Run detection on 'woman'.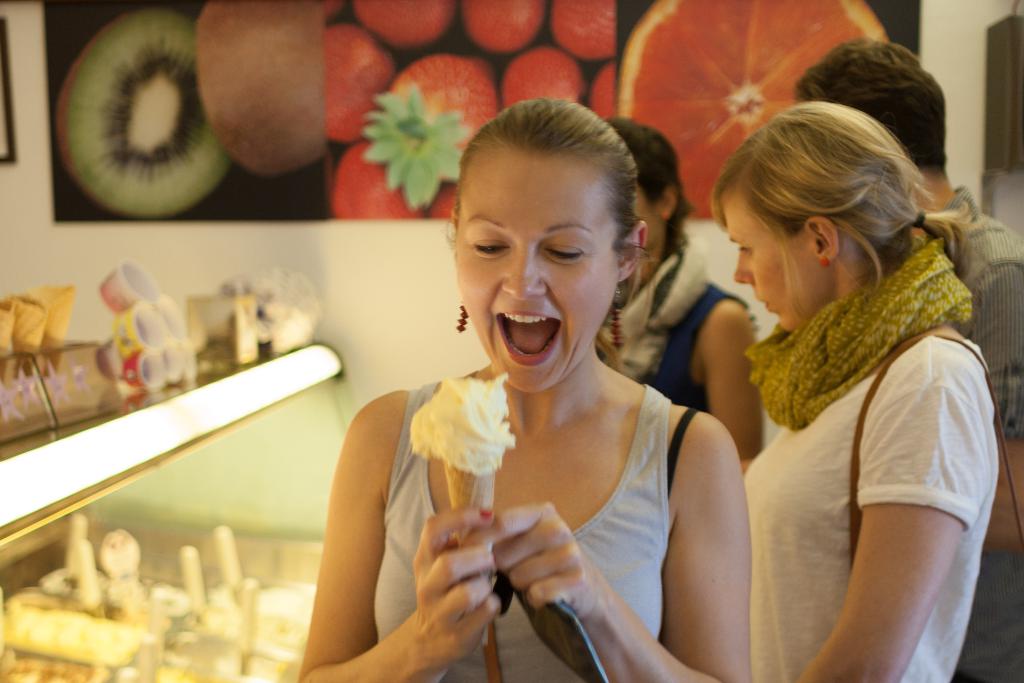
Result: [x1=711, y1=99, x2=1002, y2=682].
